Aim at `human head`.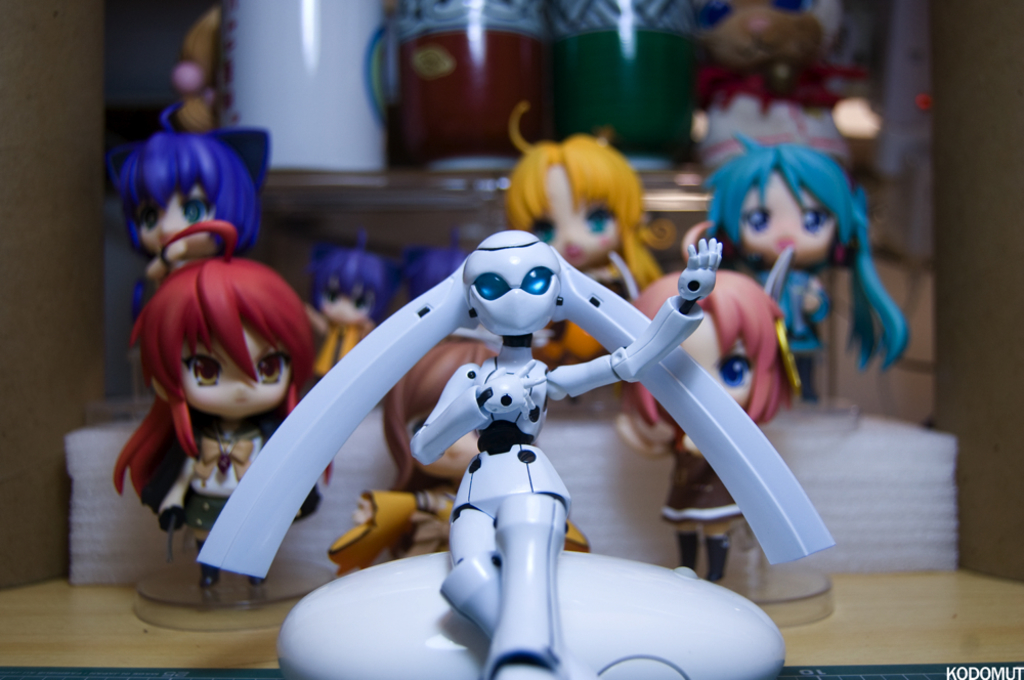
Aimed at rect(697, 131, 868, 270).
